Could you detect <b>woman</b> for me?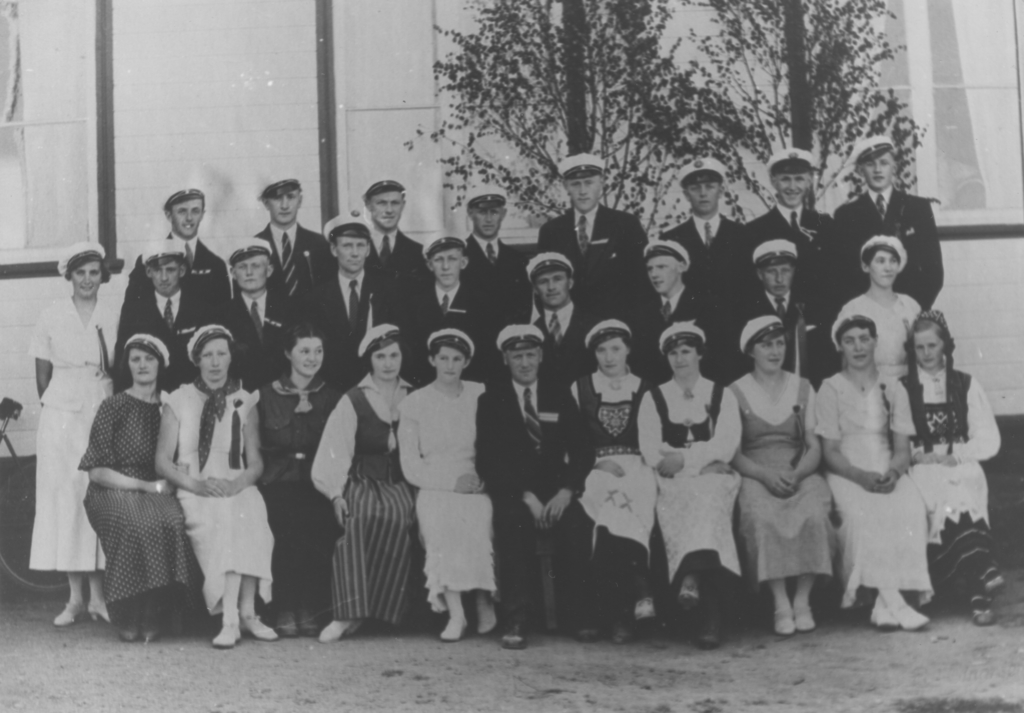
Detection result: <region>815, 315, 935, 634</region>.
